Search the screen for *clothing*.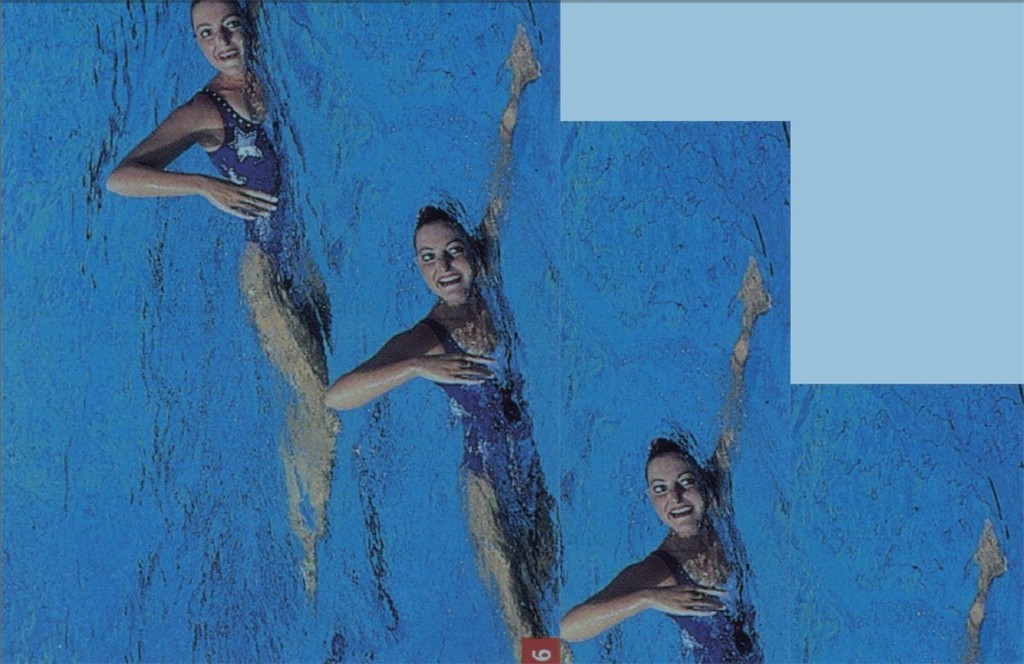
Found at [left=412, top=283, right=560, bottom=568].
